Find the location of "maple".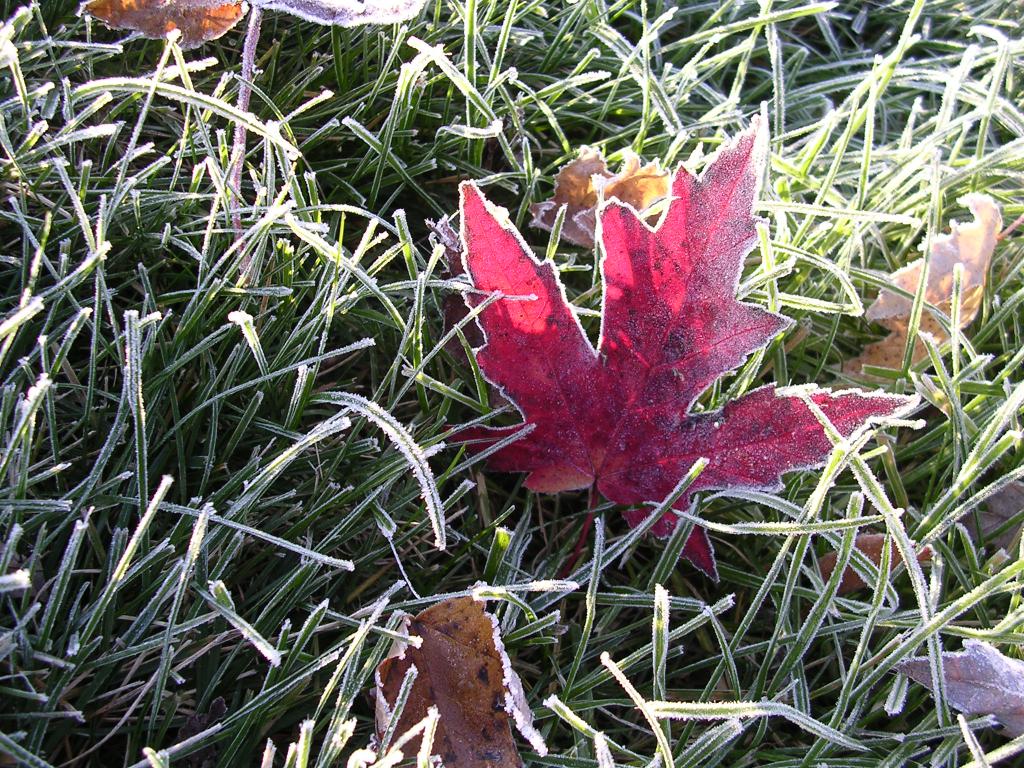
Location: region(418, 107, 884, 522).
